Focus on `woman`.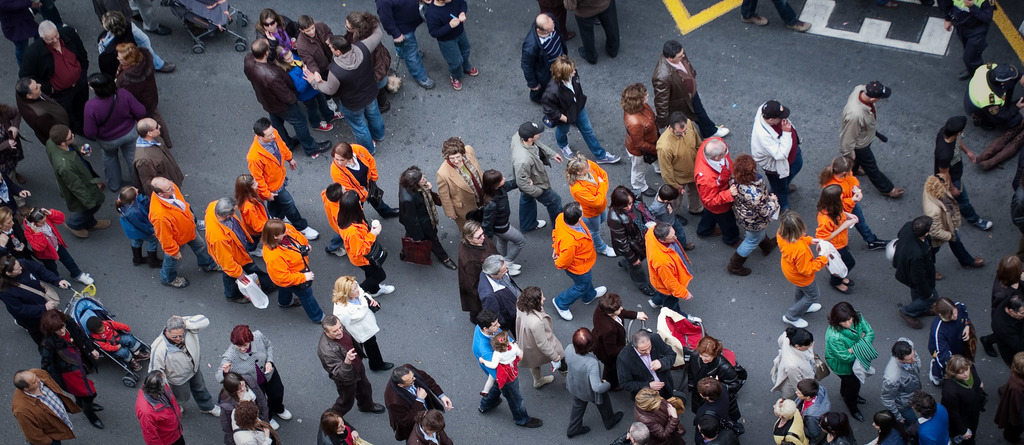
Focused at 564, 156, 621, 257.
